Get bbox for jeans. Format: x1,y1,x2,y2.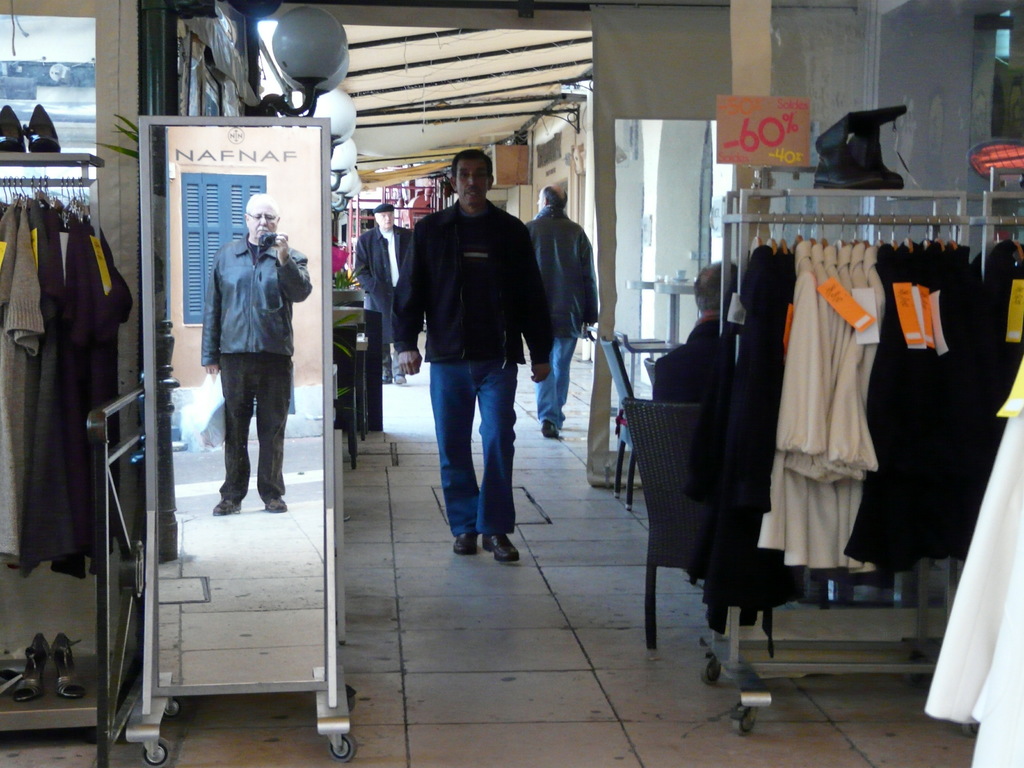
429,355,516,536.
